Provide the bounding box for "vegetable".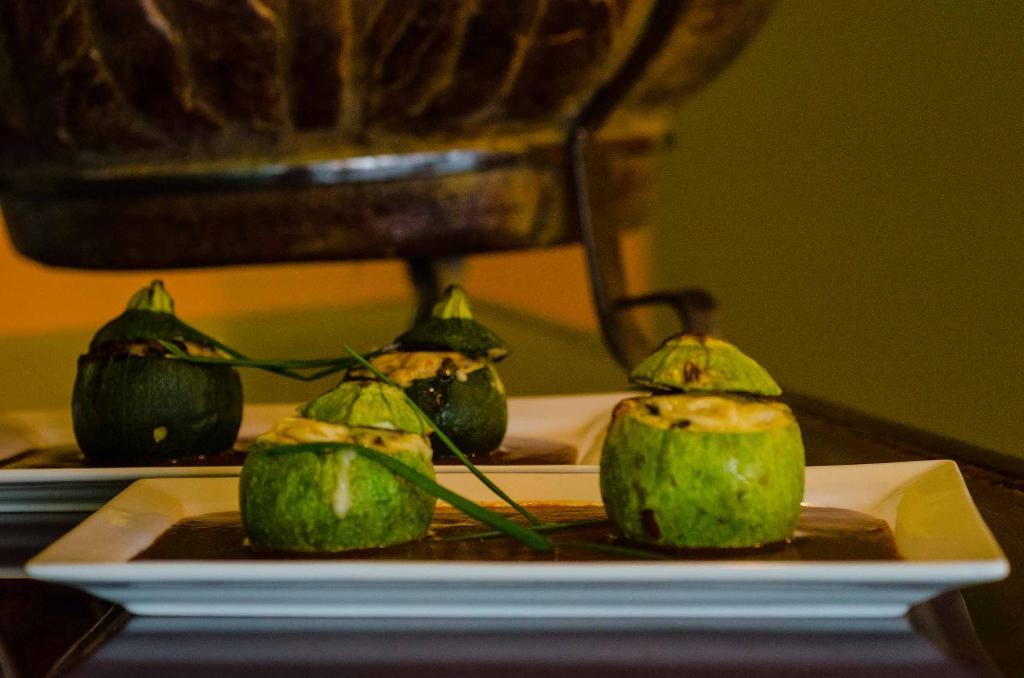
600,327,806,546.
